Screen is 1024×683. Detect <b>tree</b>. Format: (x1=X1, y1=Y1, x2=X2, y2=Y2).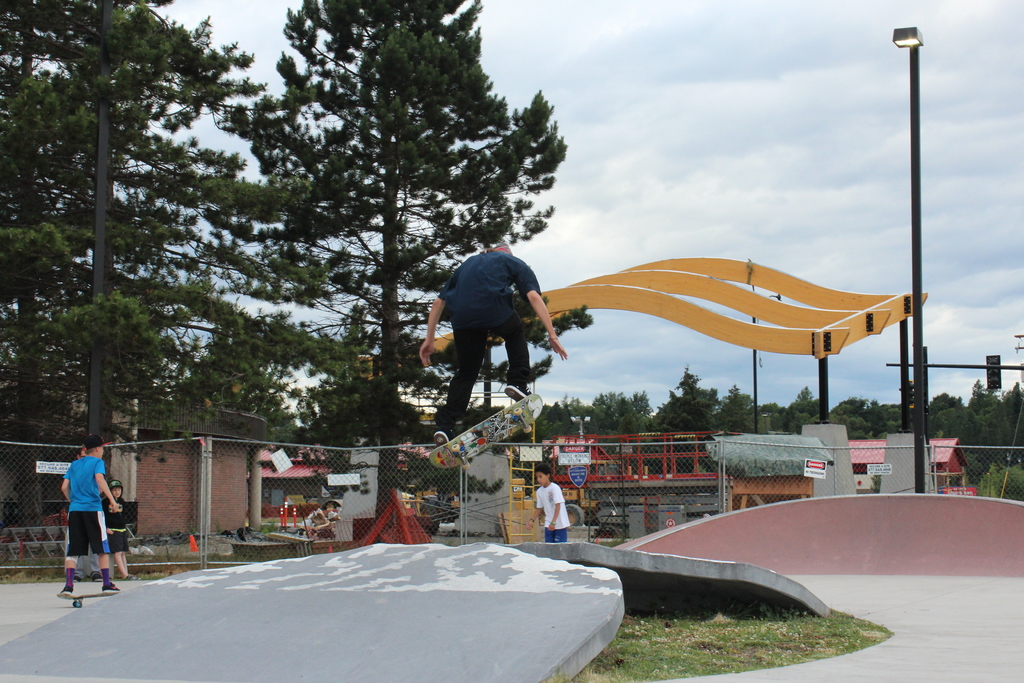
(x1=309, y1=448, x2=379, y2=502).
